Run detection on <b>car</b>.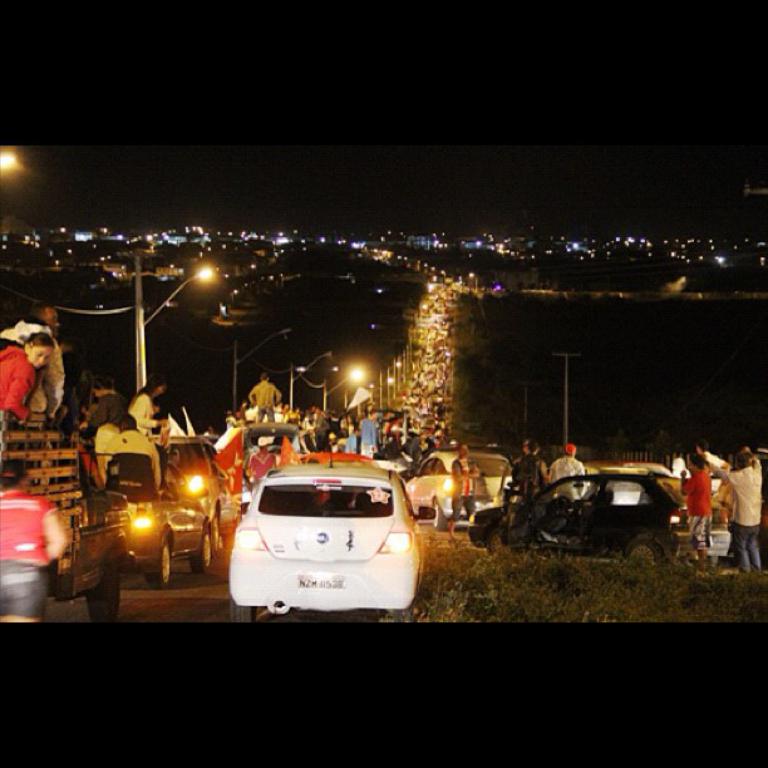
Result: (left=409, top=449, right=516, bottom=525).
